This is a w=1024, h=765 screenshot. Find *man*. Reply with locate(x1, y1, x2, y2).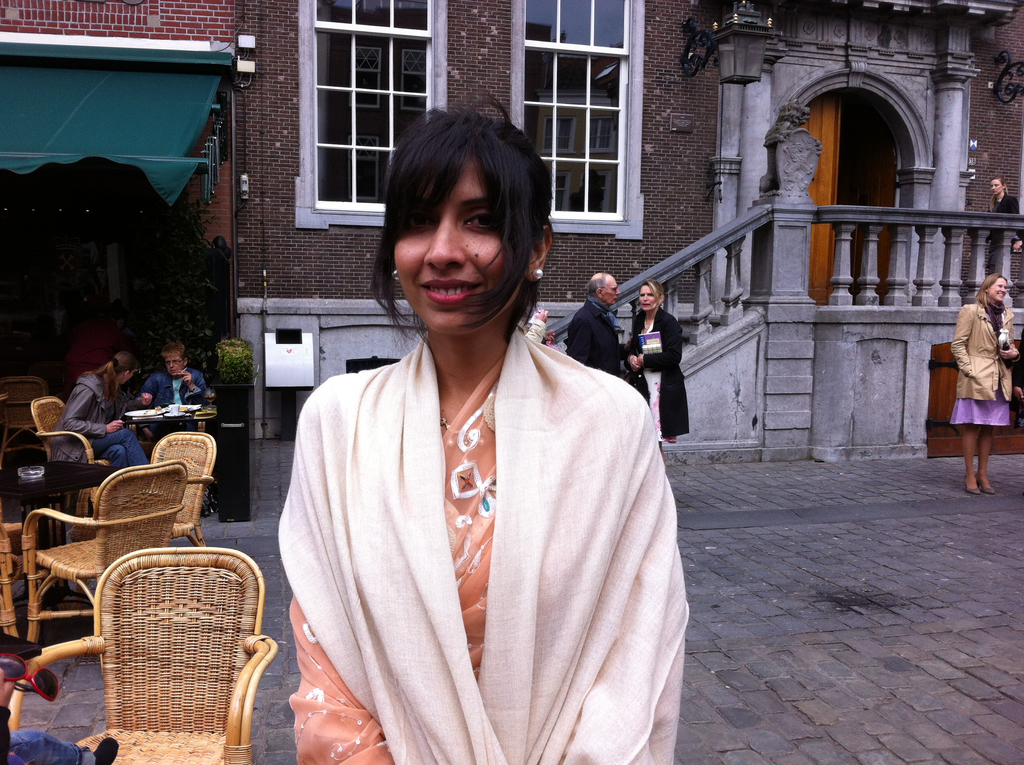
locate(570, 273, 620, 375).
